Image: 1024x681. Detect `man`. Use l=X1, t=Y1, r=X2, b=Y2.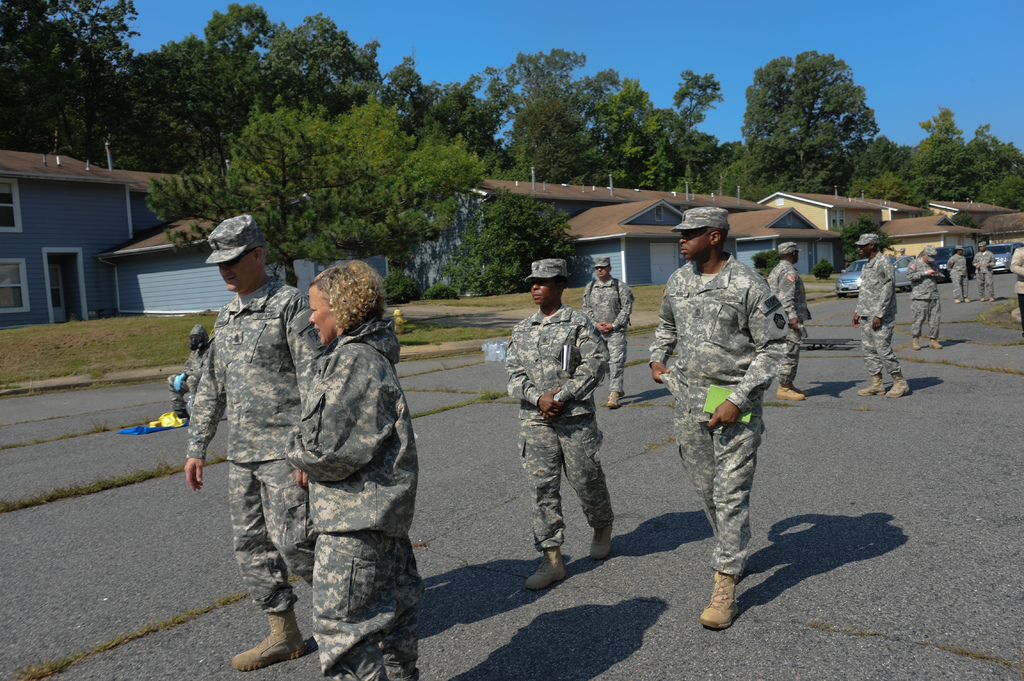
l=181, t=213, r=318, b=667.
